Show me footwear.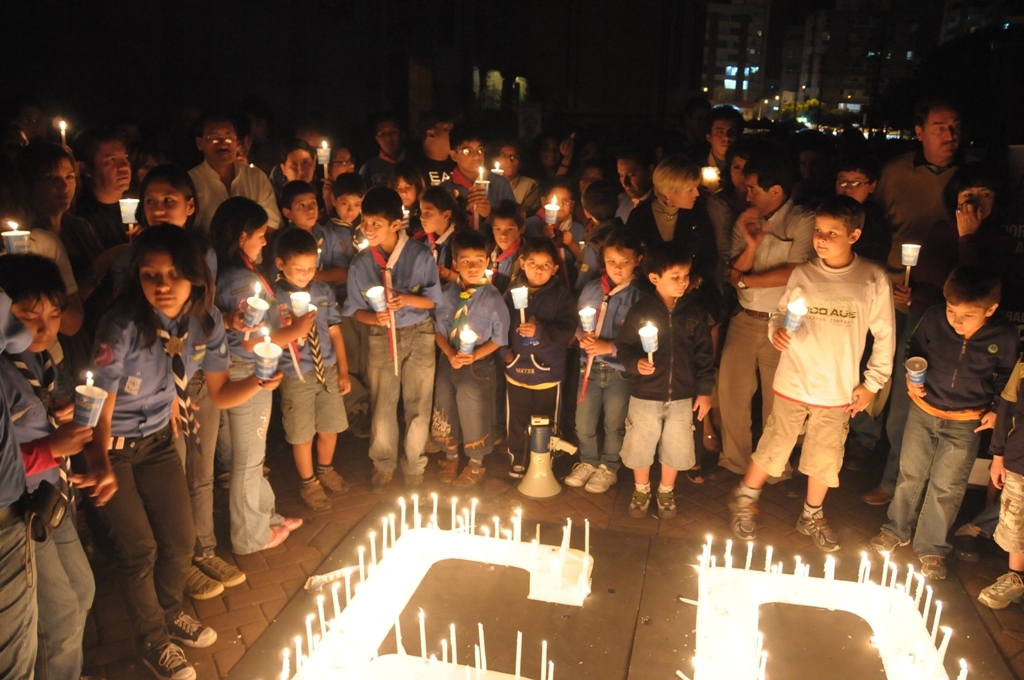
footwear is here: Rect(513, 445, 532, 472).
